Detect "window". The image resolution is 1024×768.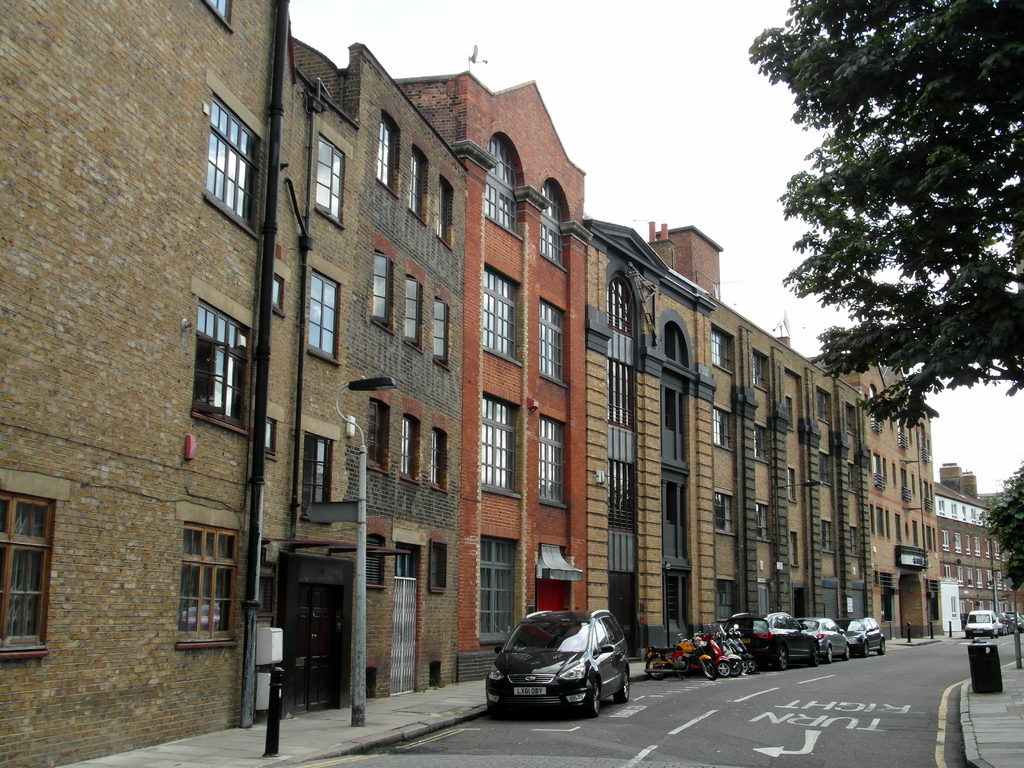
{"left": 177, "top": 522, "right": 239, "bottom": 648}.
